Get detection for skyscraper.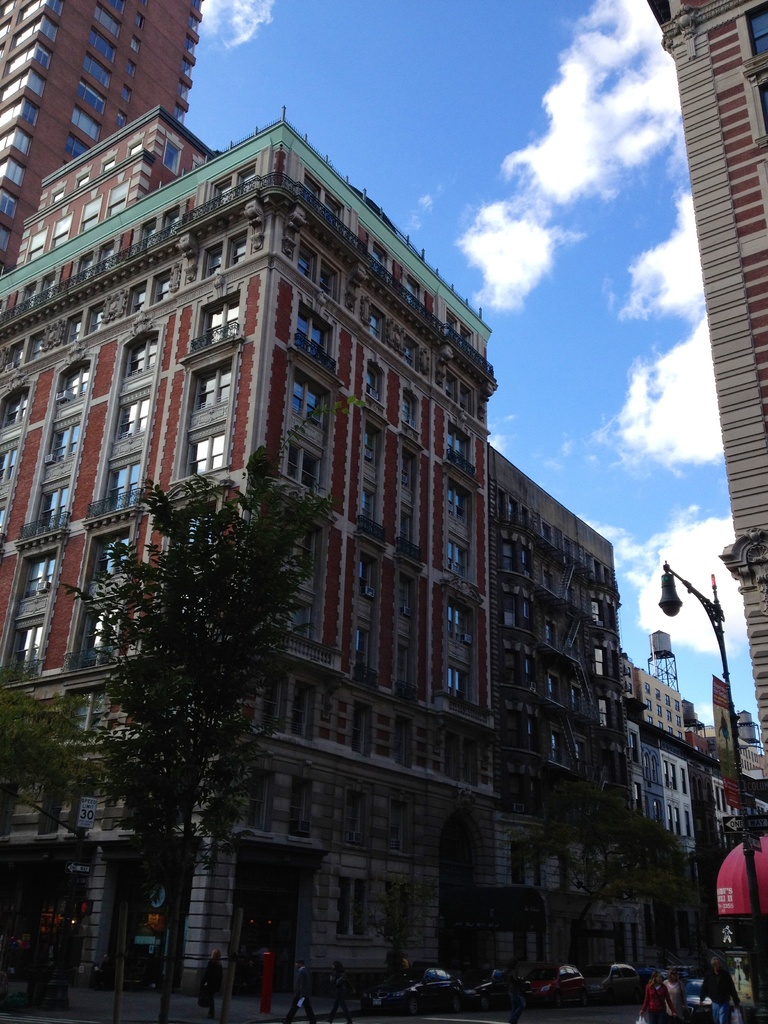
Detection: region(0, 0, 205, 277).
